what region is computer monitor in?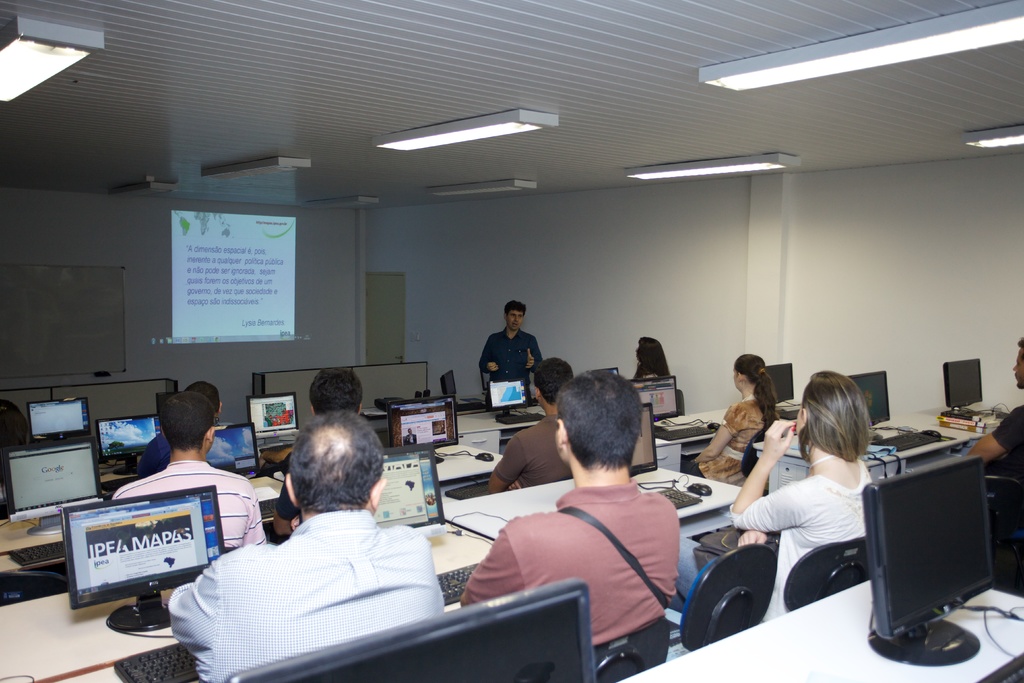
[25, 400, 97, 446].
